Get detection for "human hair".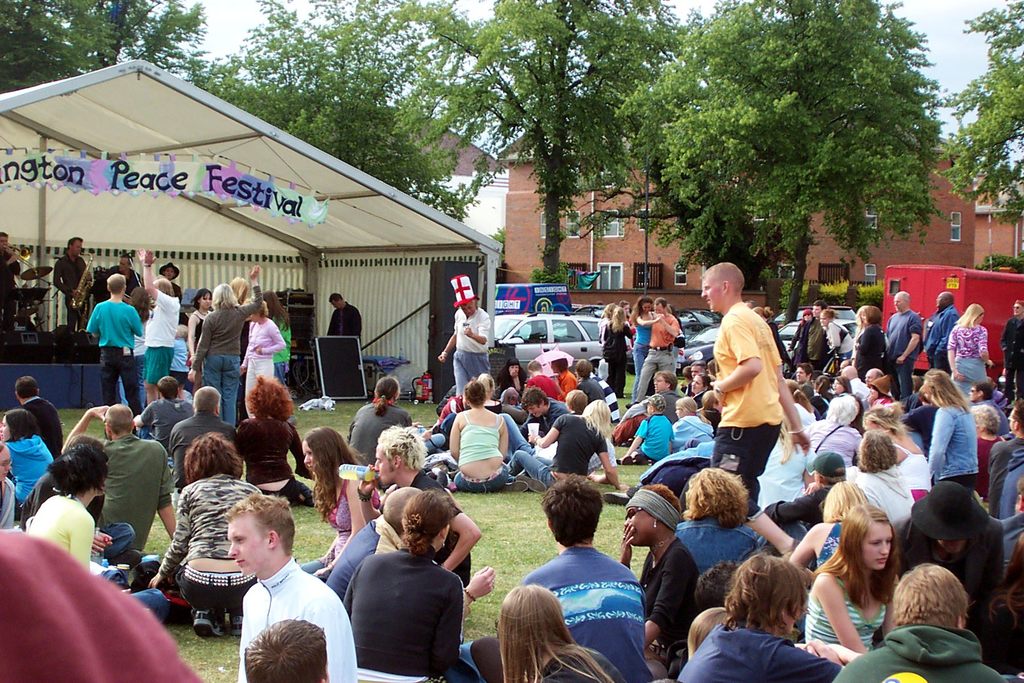
Detection: bbox(156, 276, 176, 295).
